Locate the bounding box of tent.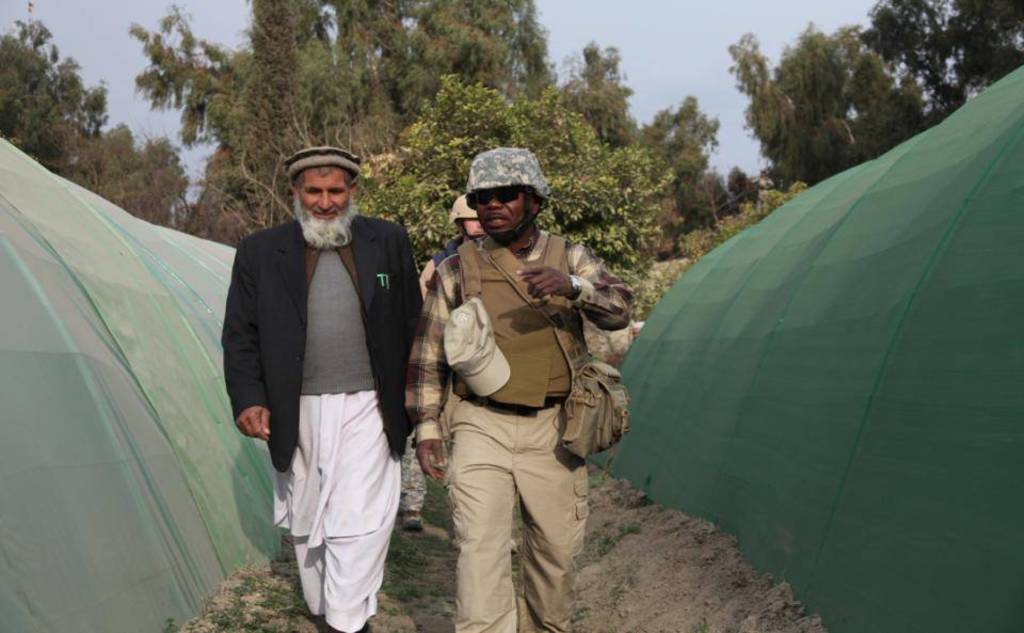
Bounding box: rect(0, 131, 291, 632).
